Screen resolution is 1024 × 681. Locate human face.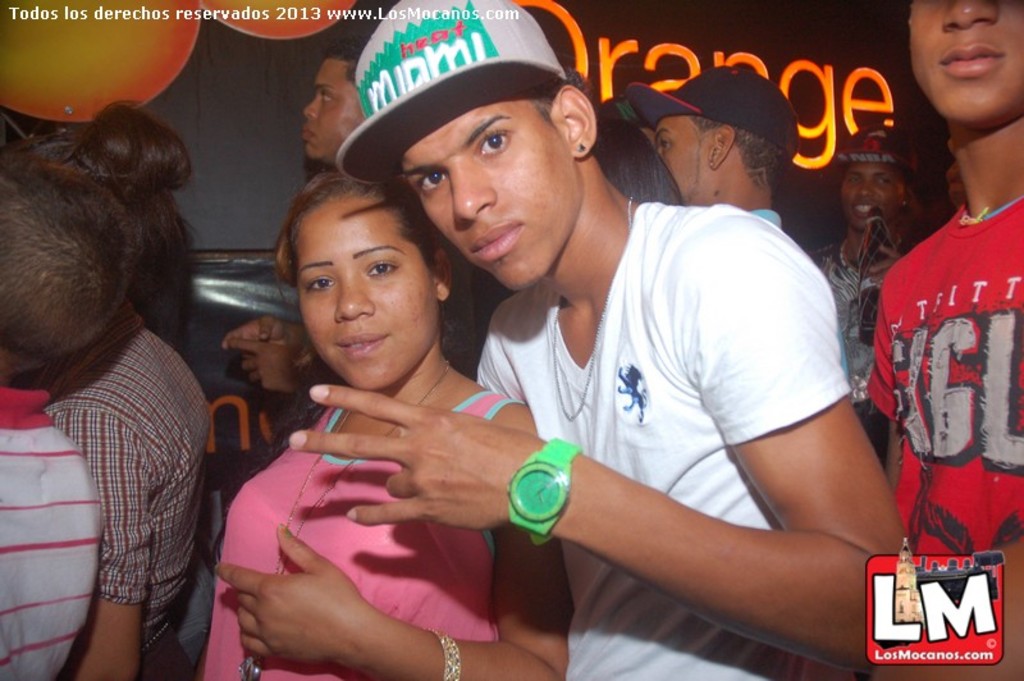
{"left": 403, "top": 100, "right": 579, "bottom": 285}.
